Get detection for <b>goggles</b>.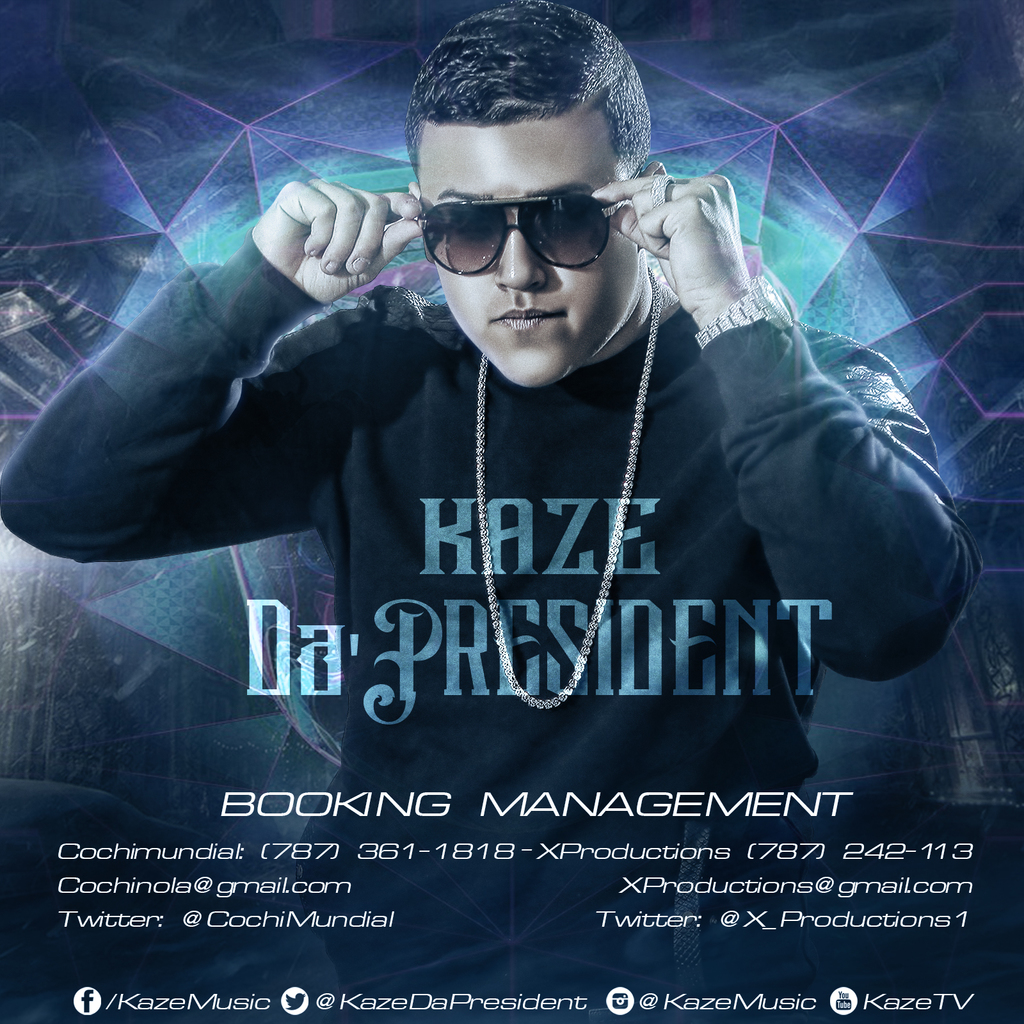
Detection: detection(413, 163, 628, 269).
